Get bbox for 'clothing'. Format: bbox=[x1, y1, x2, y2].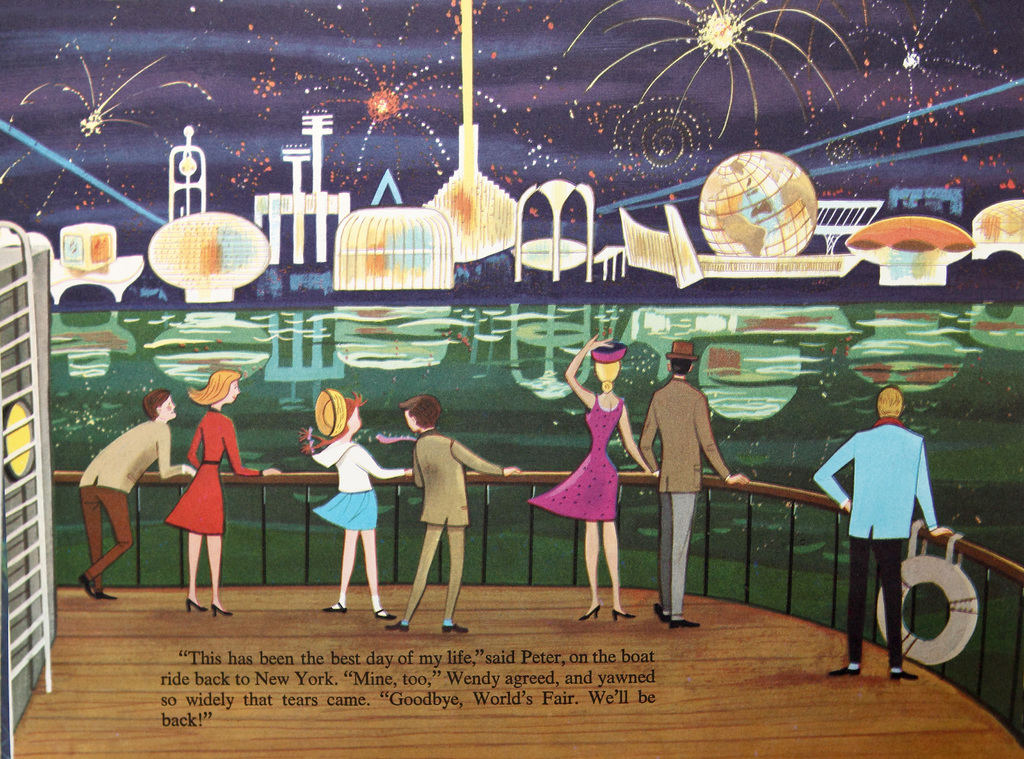
bbox=[405, 528, 459, 619].
